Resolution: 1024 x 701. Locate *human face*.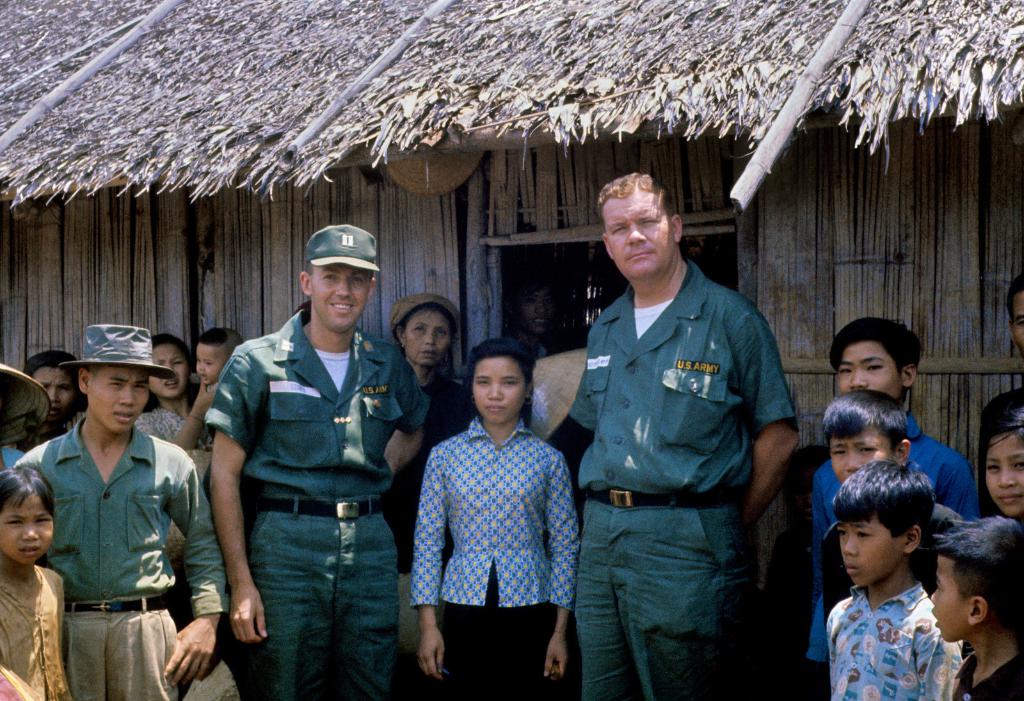
(x1=836, y1=512, x2=907, y2=588).
